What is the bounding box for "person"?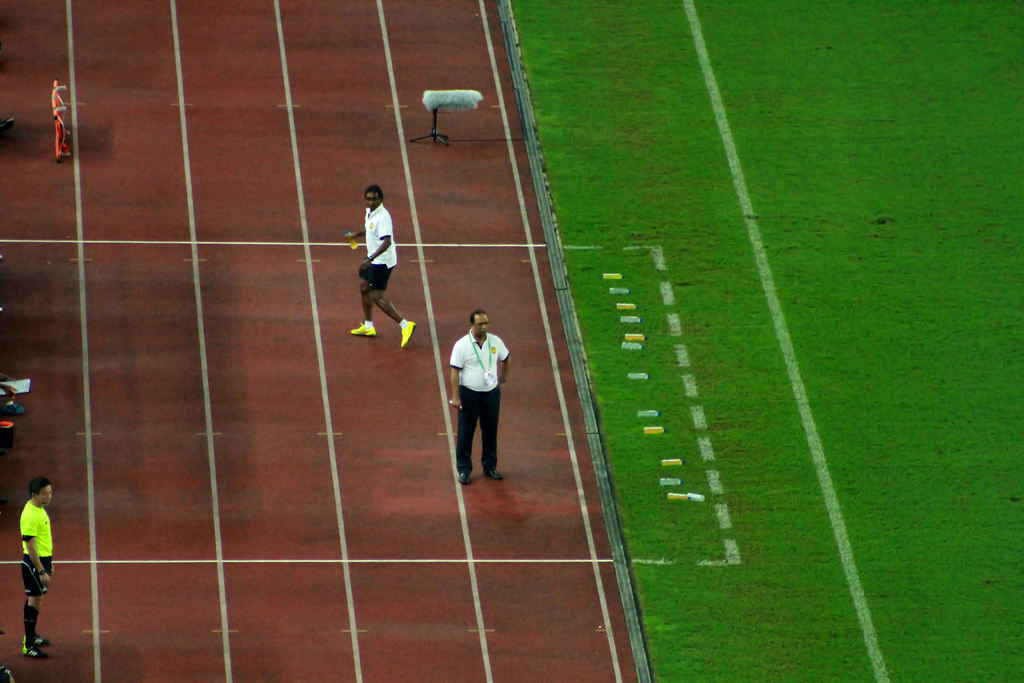
[left=345, top=186, right=416, bottom=352].
